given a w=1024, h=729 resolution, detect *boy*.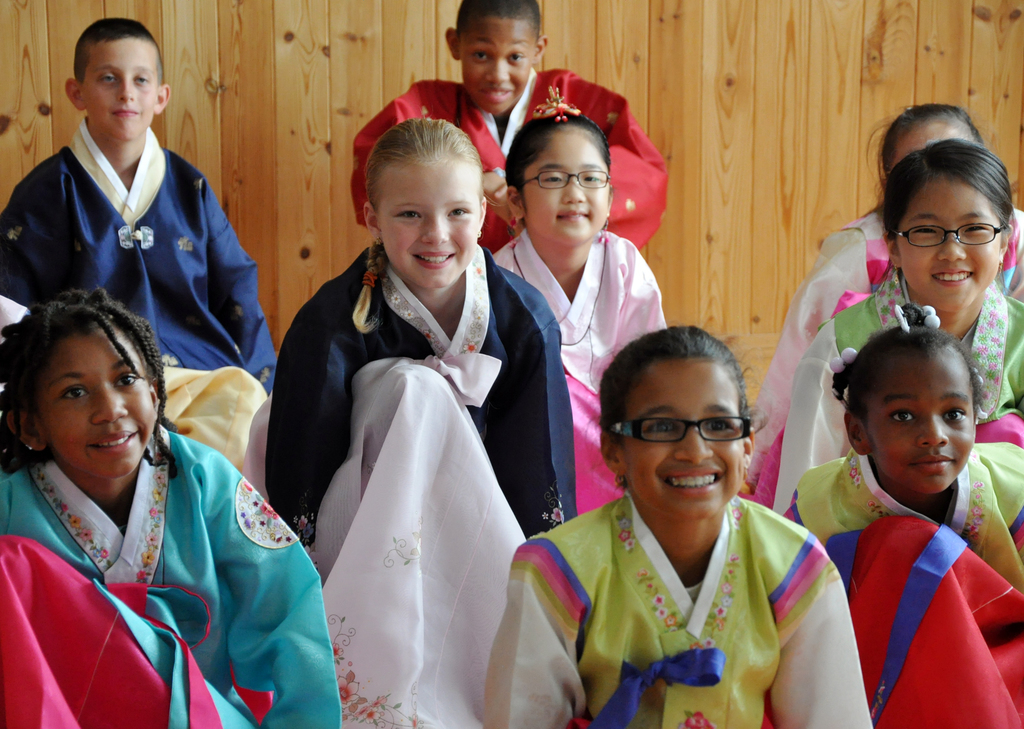
select_region(0, 13, 278, 397).
